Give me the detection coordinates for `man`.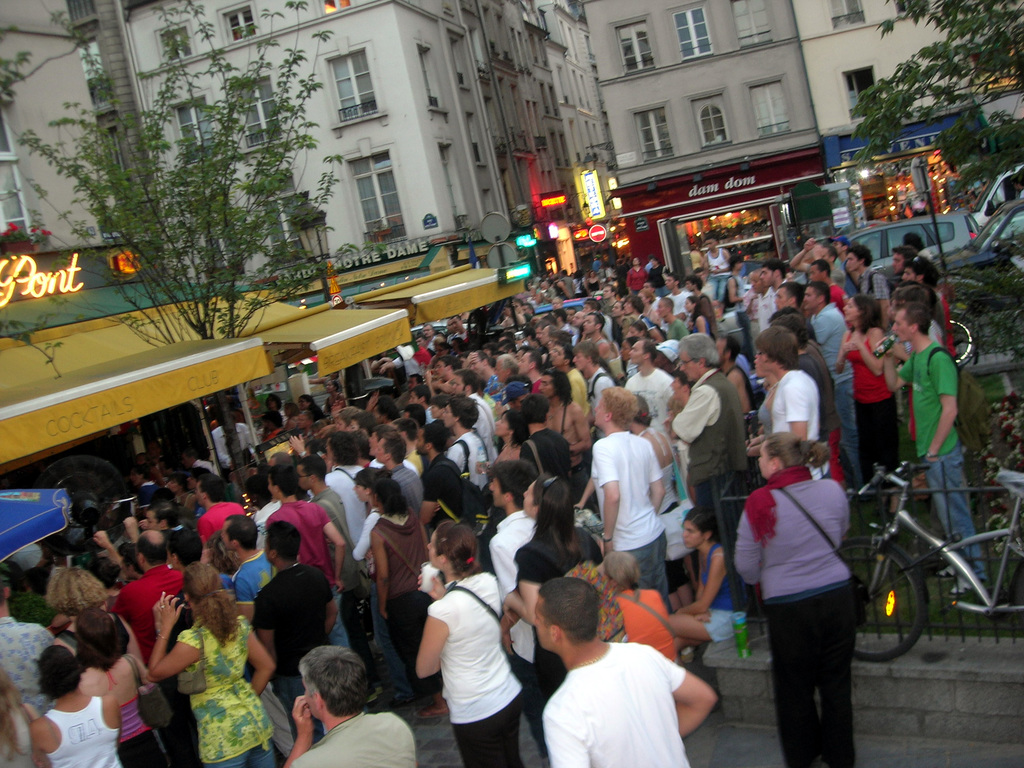
x1=289 y1=431 x2=376 y2=566.
